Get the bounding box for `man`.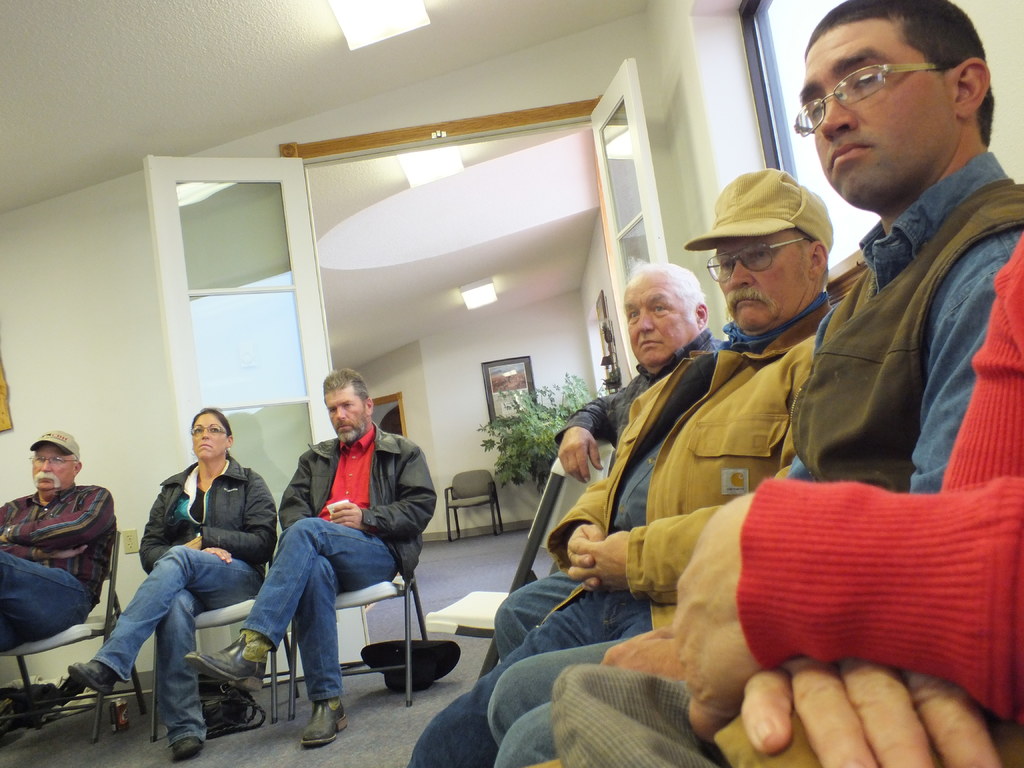
[0, 426, 122, 733].
